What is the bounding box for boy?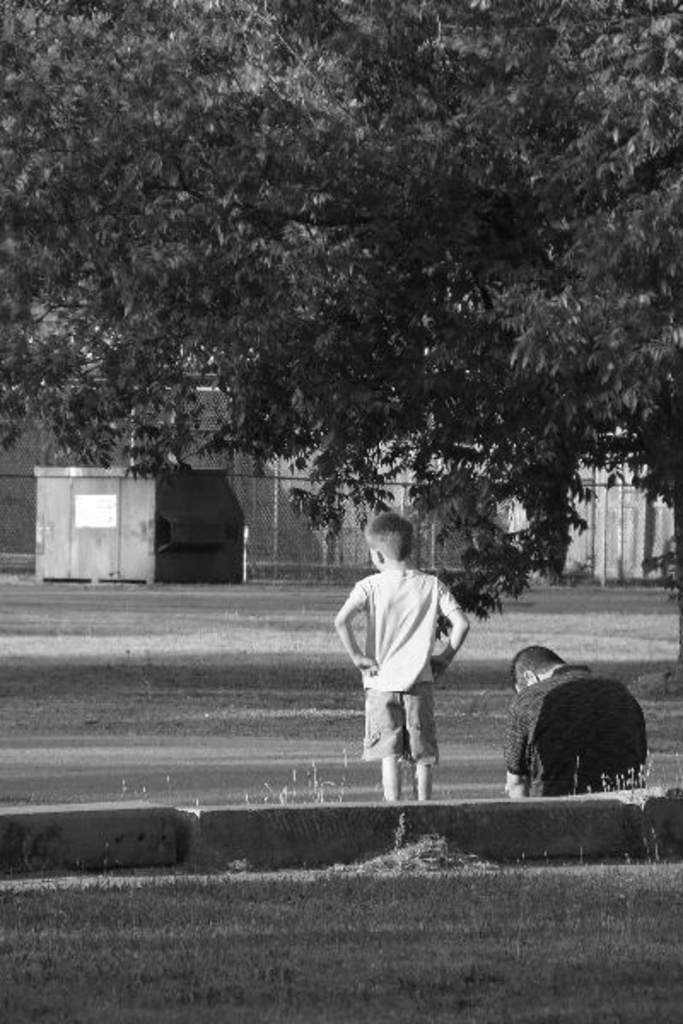
[326, 519, 493, 829].
